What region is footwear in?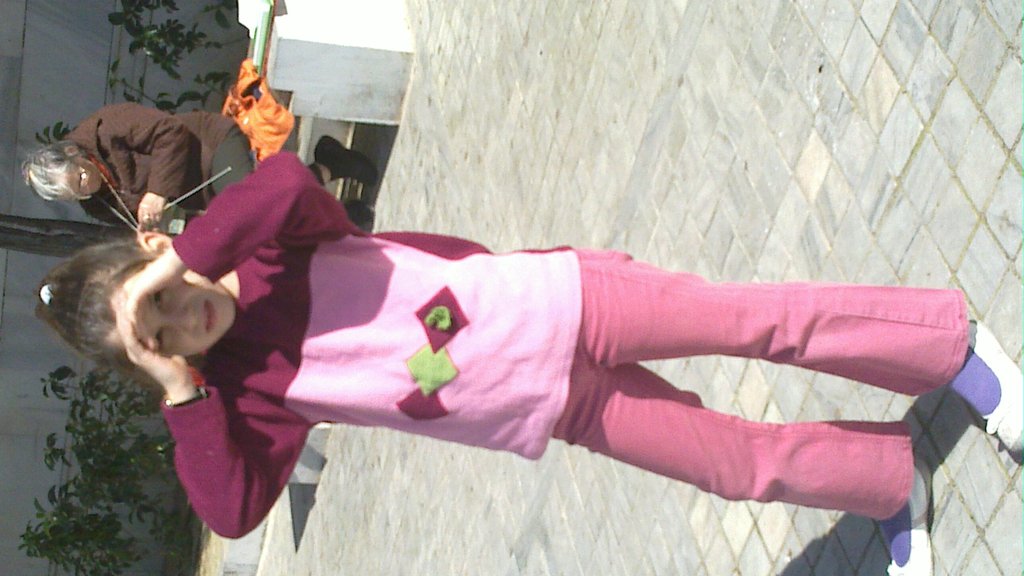
(341, 199, 367, 226).
